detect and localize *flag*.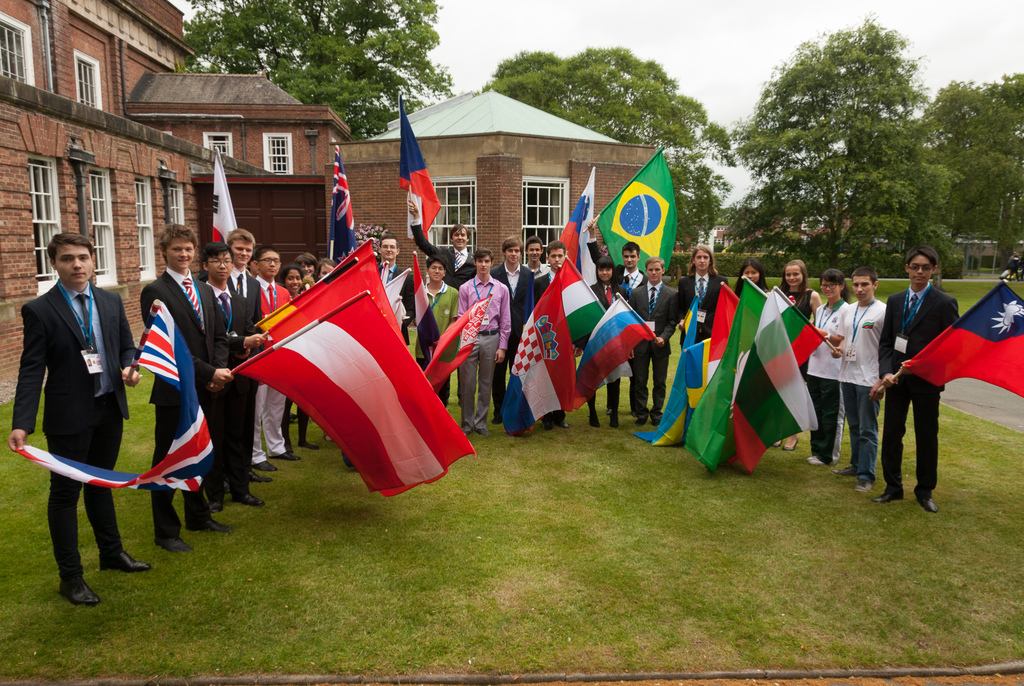
Localized at [left=330, top=137, right=358, bottom=256].
